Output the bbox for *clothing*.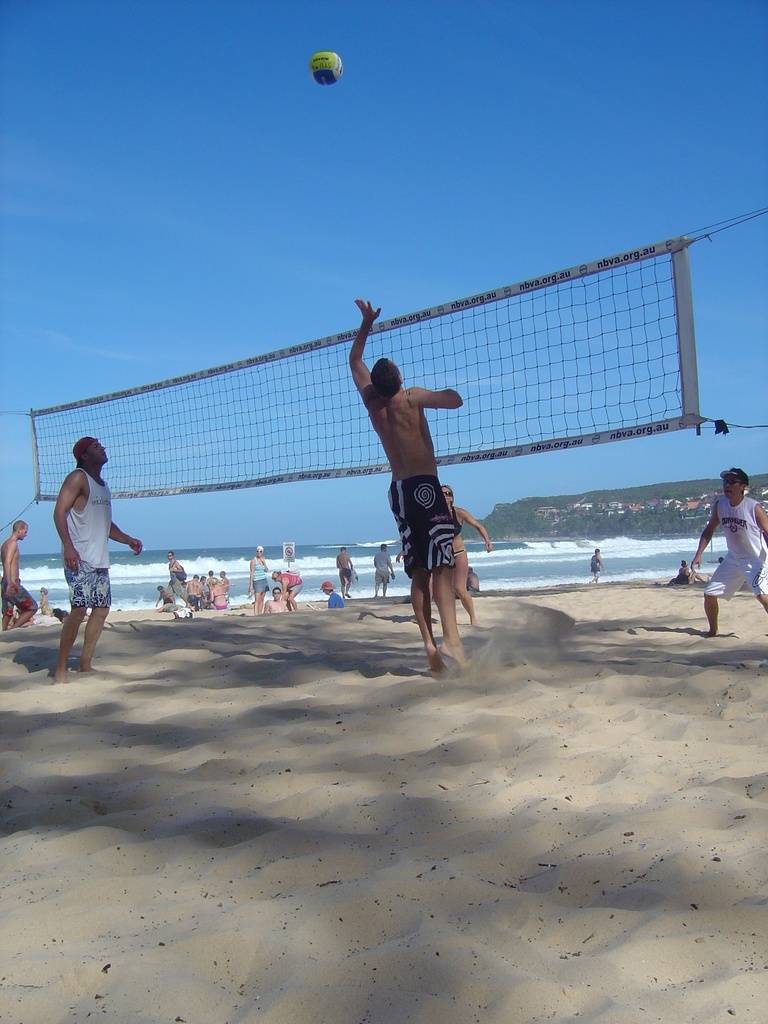
<region>2, 579, 38, 615</region>.
